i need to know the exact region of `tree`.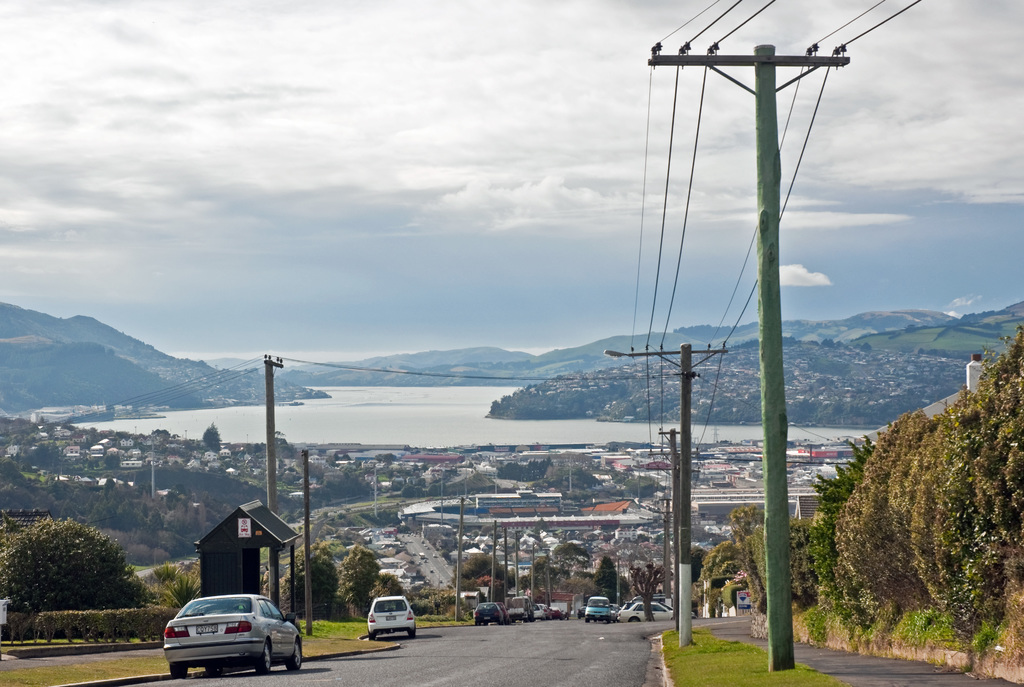
Region: [275, 428, 286, 442].
